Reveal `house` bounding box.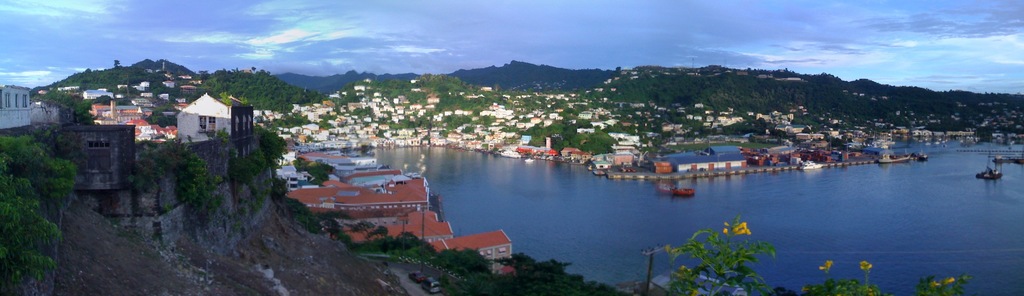
Revealed: select_region(662, 143, 750, 171).
